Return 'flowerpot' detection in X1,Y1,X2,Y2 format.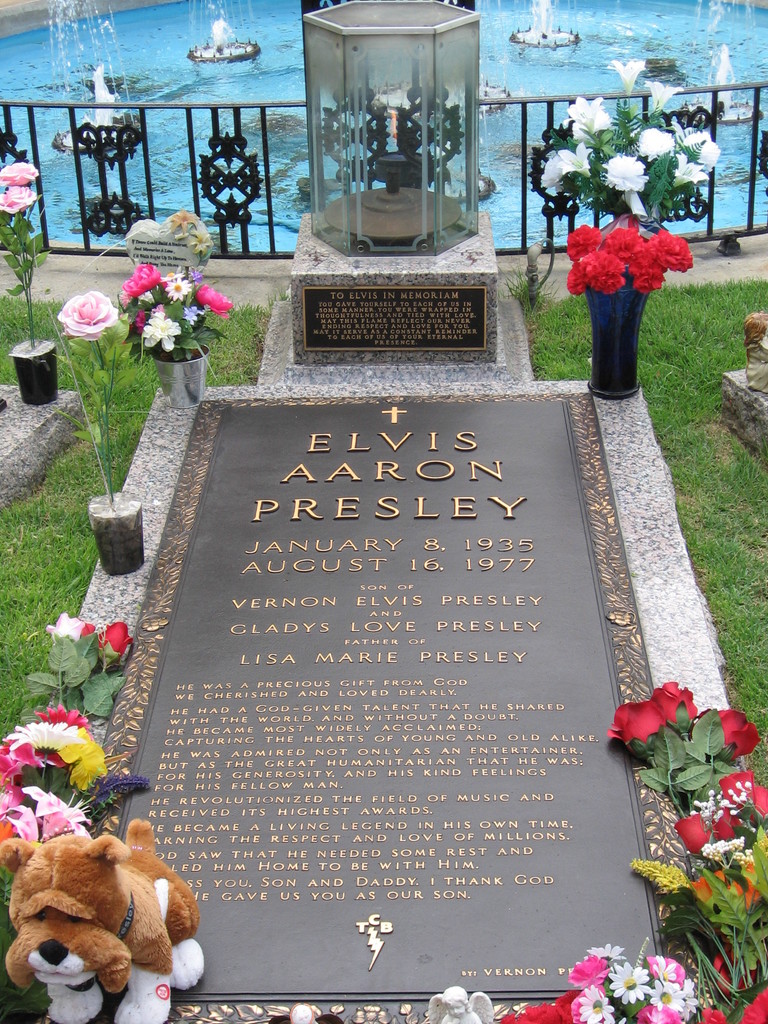
91,492,145,573.
